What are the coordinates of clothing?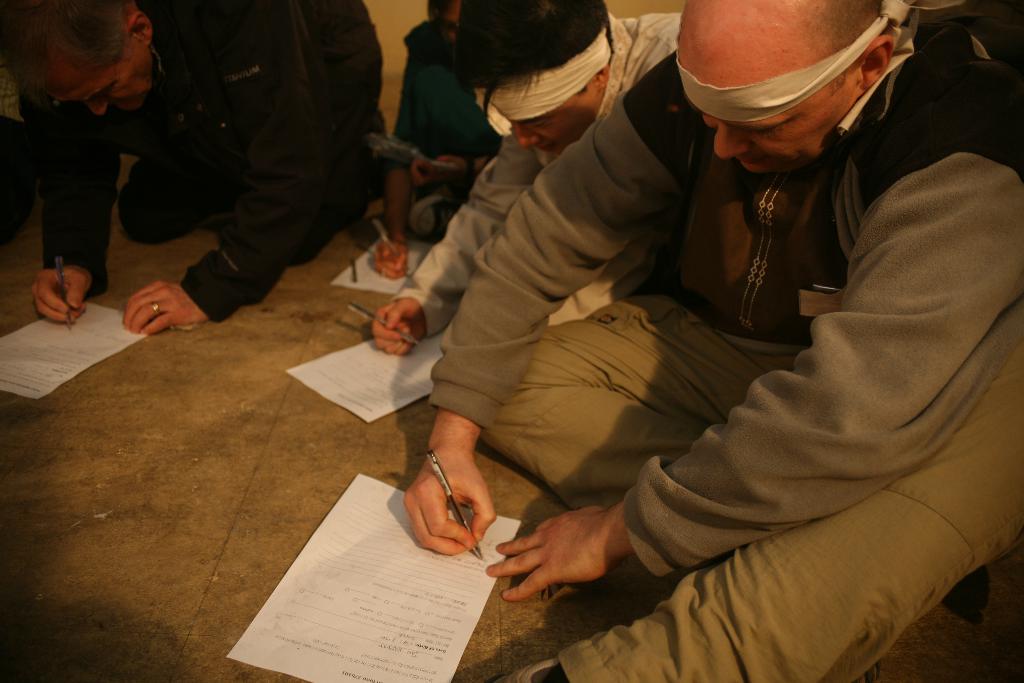
{"left": 383, "top": 21, "right": 511, "bottom": 161}.
